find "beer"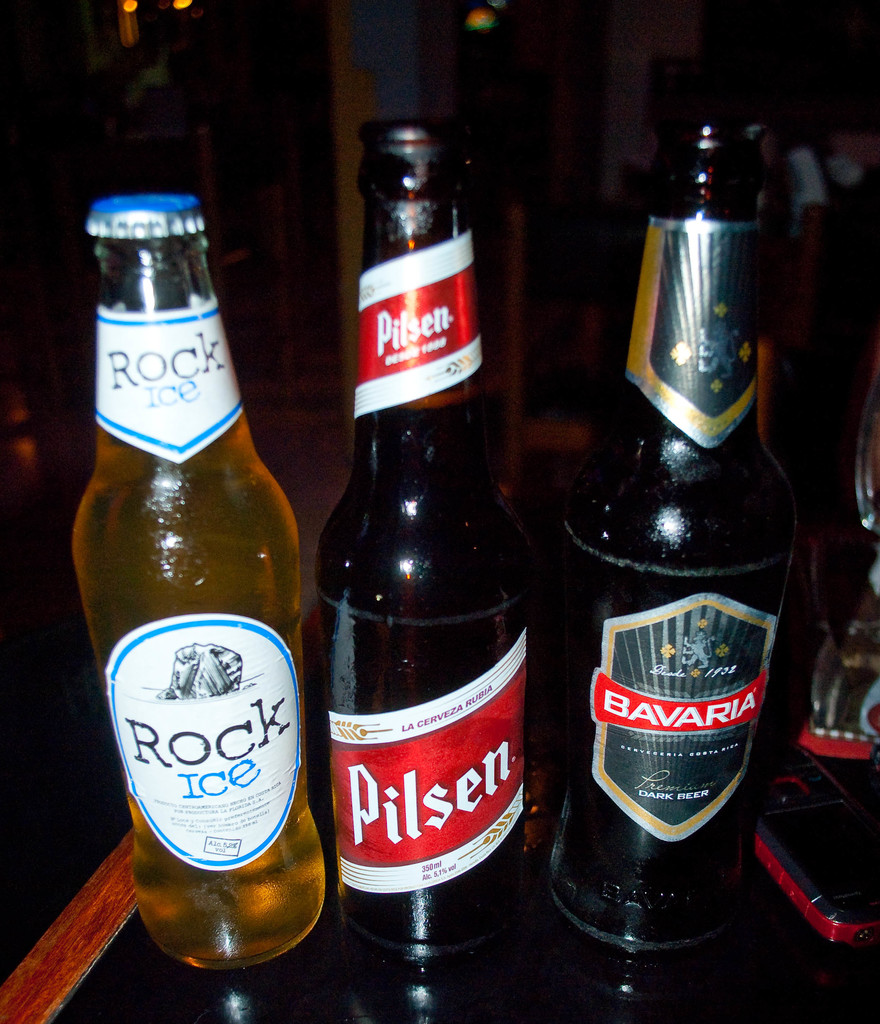
{"left": 831, "top": 305, "right": 879, "bottom": 940}
